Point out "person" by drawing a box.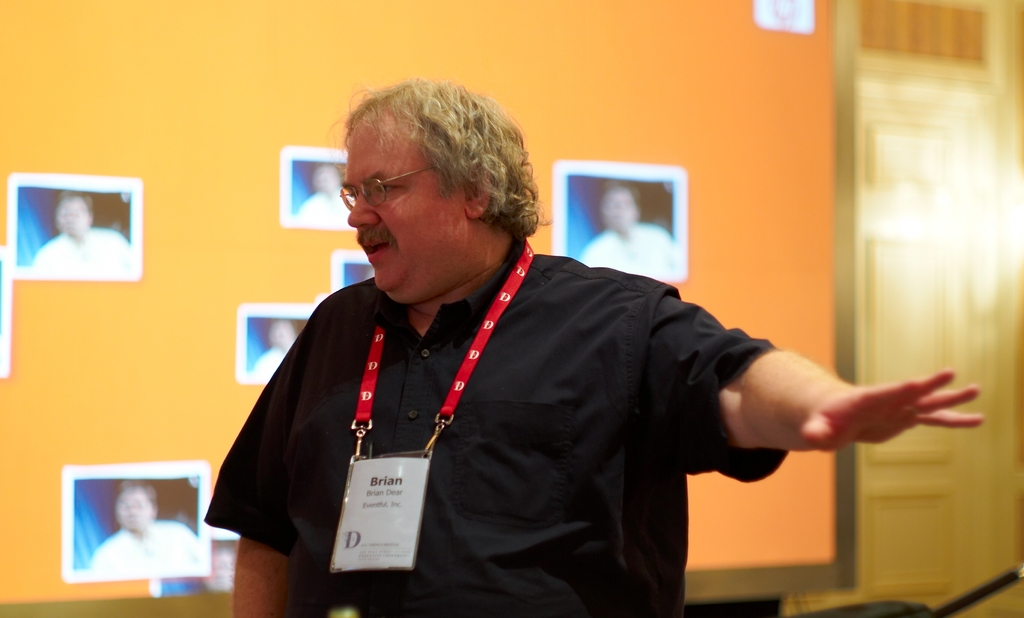
bbox=(222, 100, 877, 600).
